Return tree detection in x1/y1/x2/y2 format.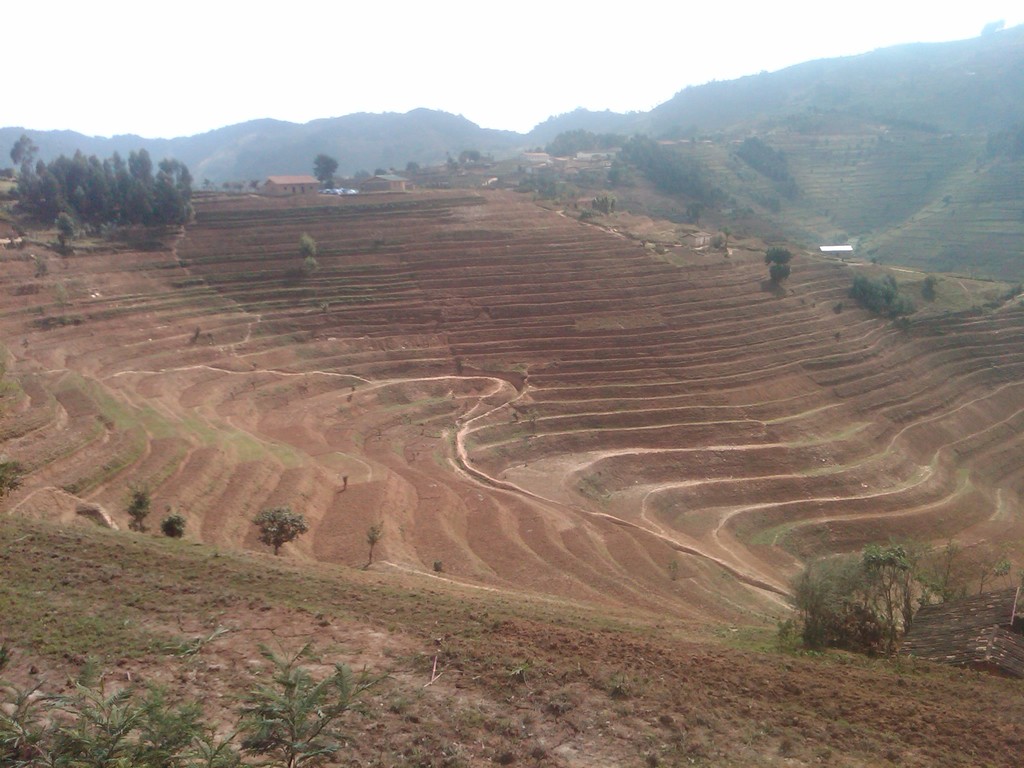
247/177/260/193.
